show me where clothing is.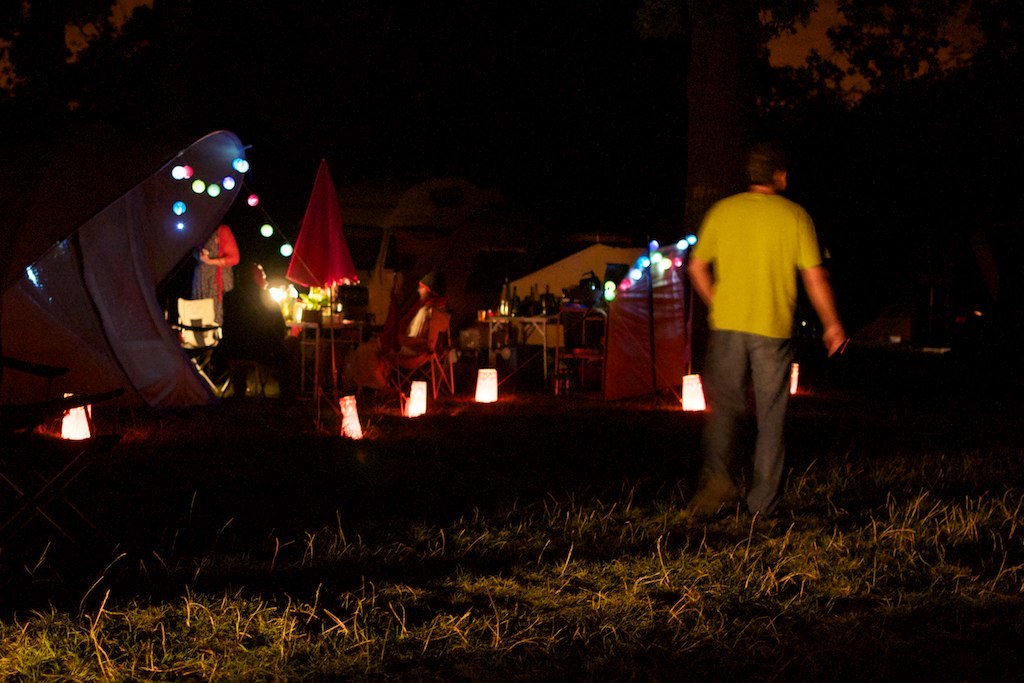
clothing is at [left=195, top=225, right=231, bottom=314].
